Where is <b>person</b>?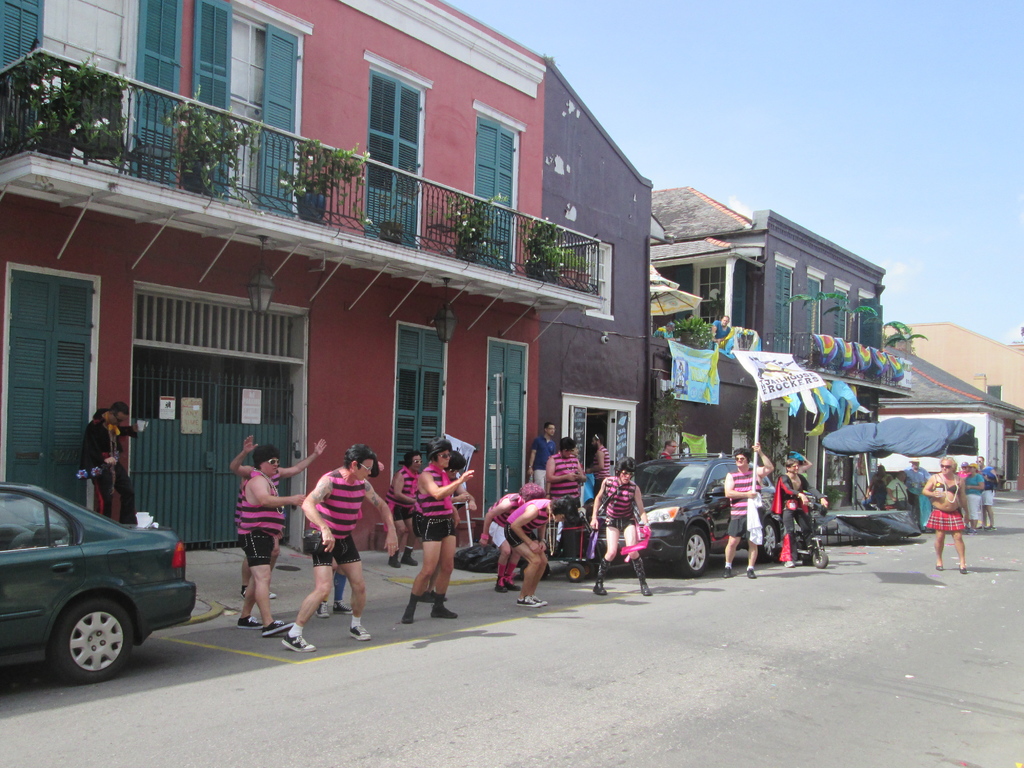
box(576, 430, 618, 505).
